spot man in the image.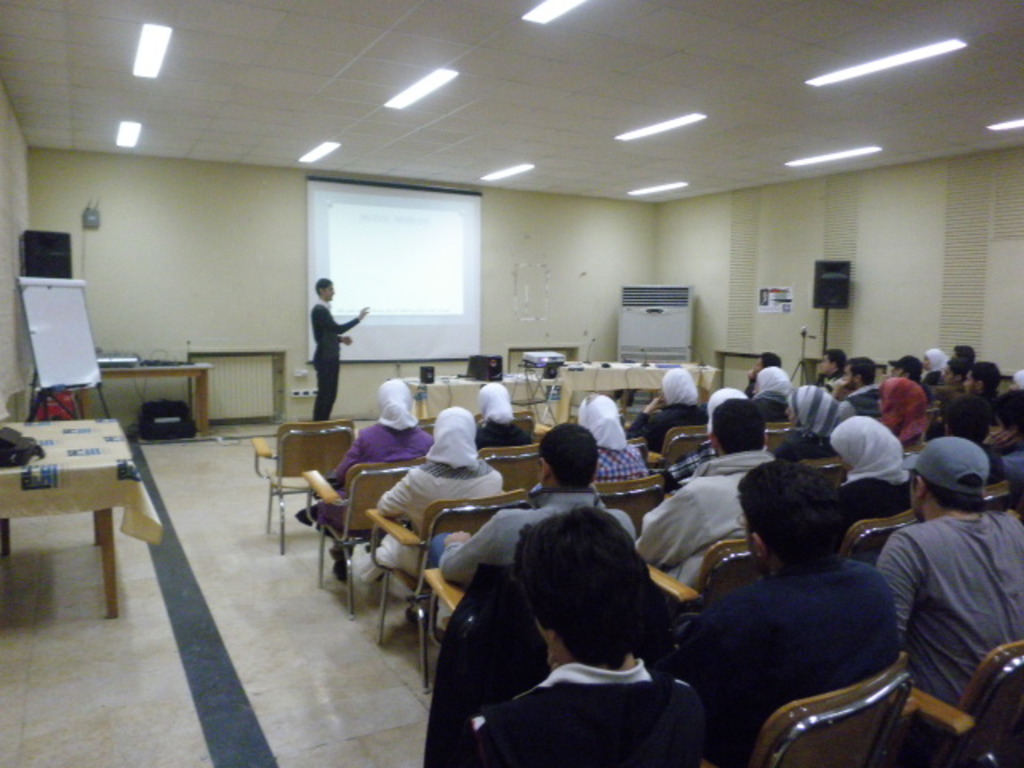
man found at <bbox>984, 392, 1022, 483</bbox>.
